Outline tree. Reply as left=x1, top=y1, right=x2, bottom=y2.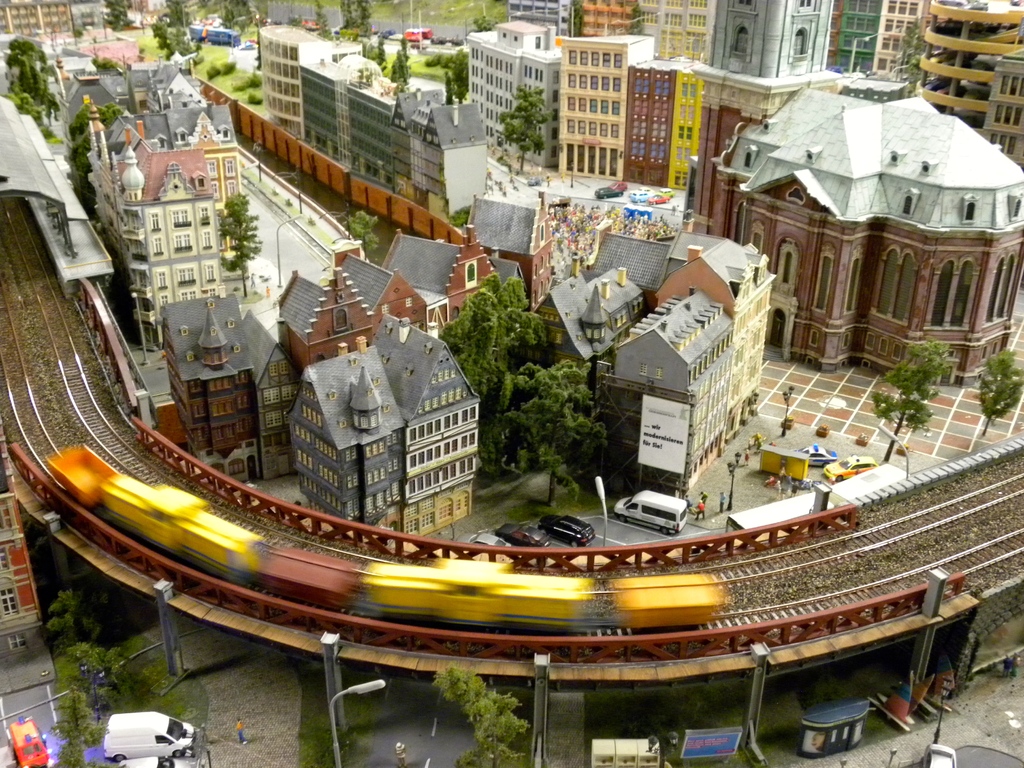
left=435, top=269, right=609, bottom=505.
